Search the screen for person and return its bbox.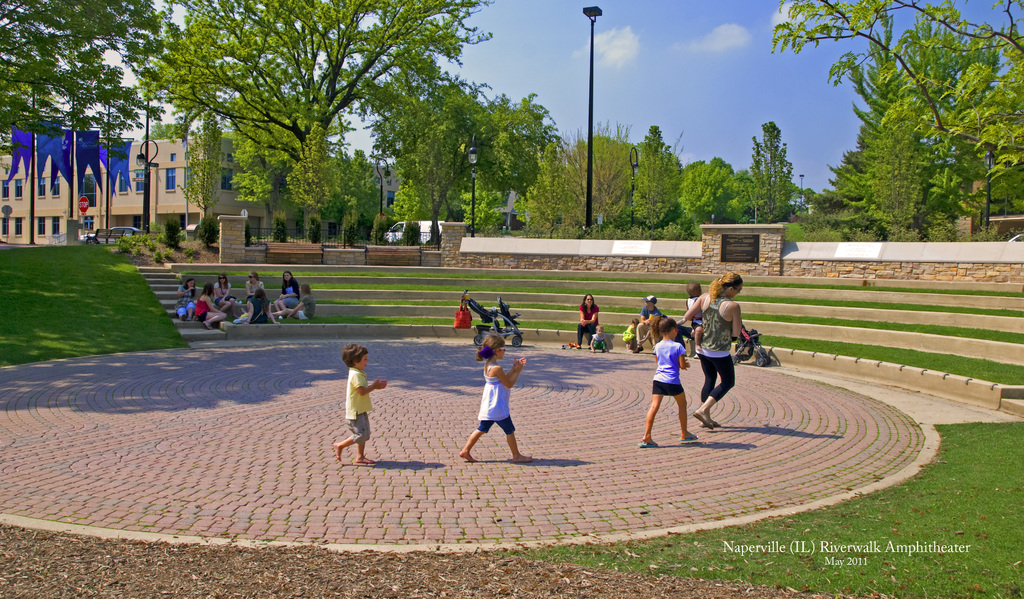
Found: box(621, 318, 635, 347).
